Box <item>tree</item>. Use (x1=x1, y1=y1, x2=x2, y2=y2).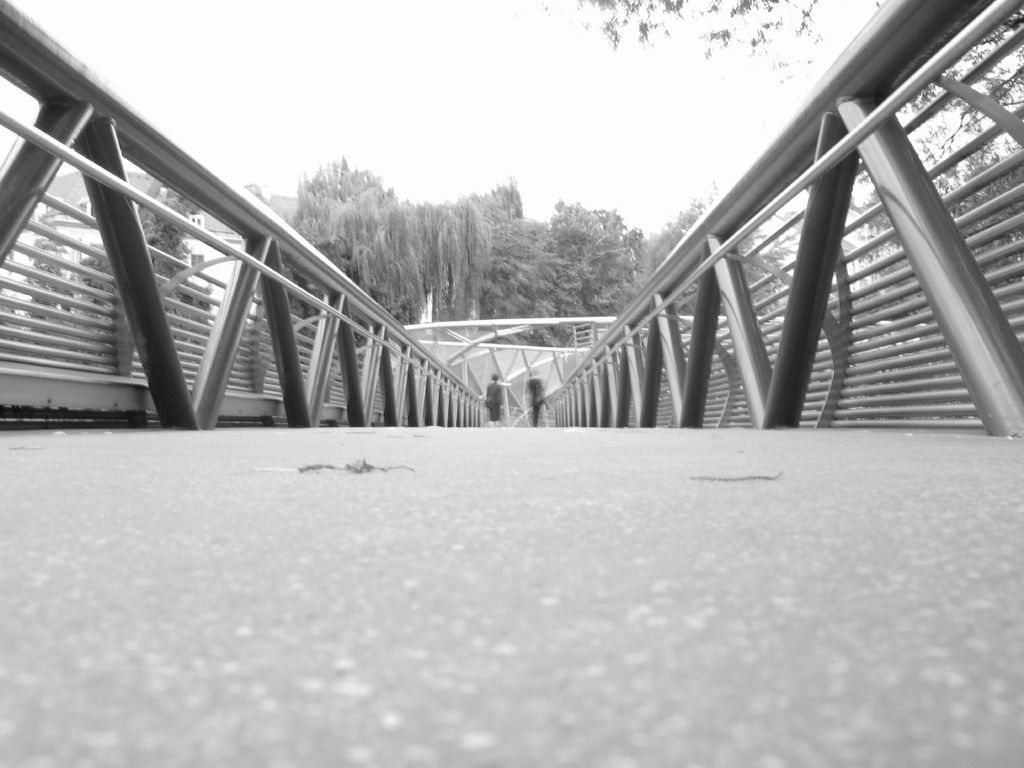
(x1=282, y1=154, x2=391, y2=258).
